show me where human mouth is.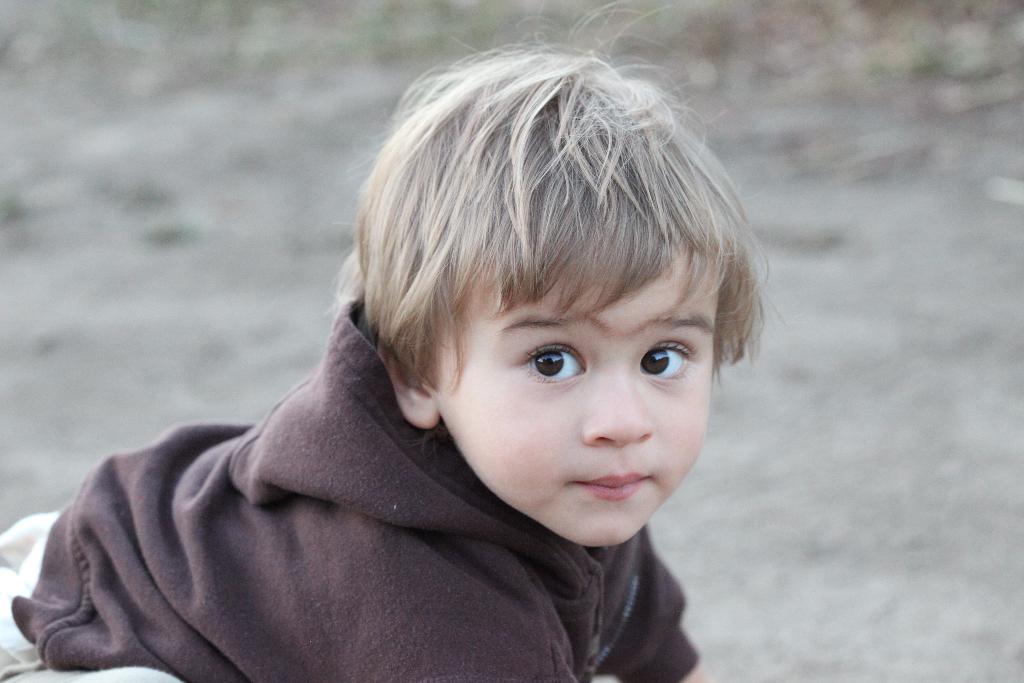
human mouth is at Rect(574, 475, 647, 501).
